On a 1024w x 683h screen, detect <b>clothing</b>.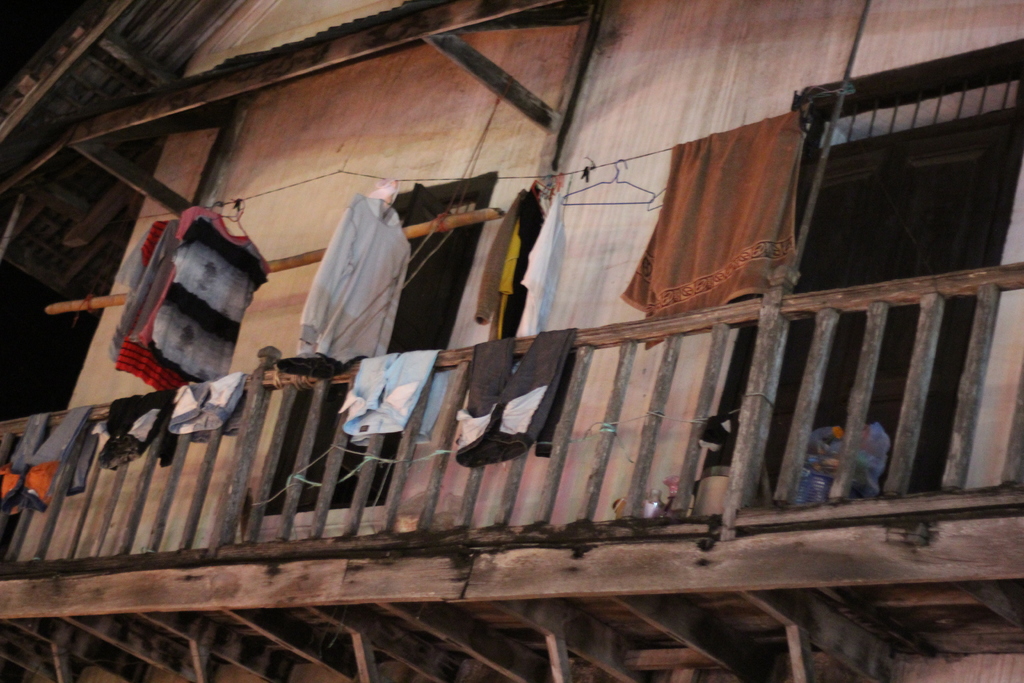
100 389 170 465.
